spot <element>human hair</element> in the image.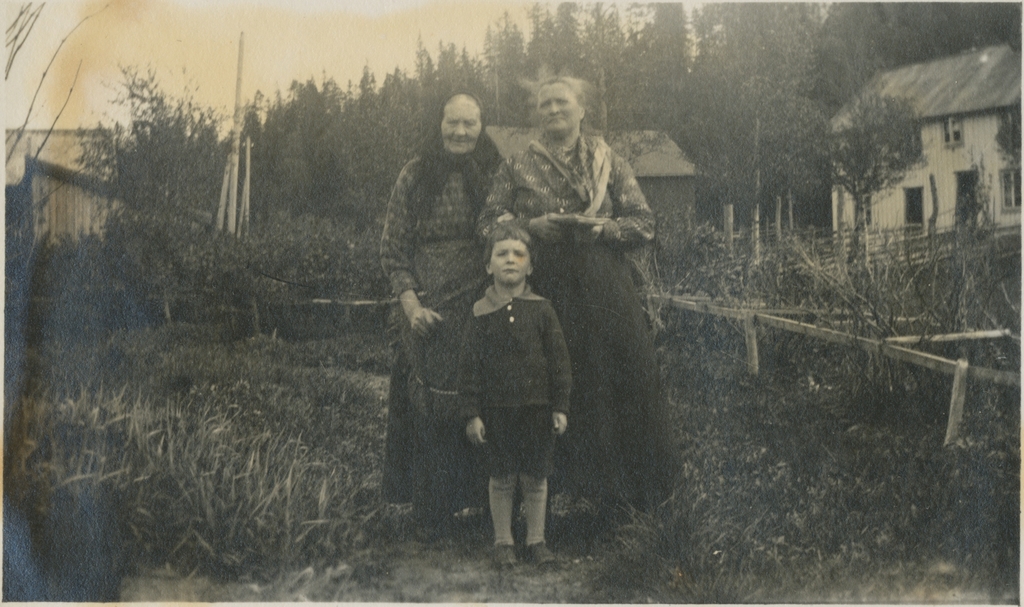
<element>human hair</element> found at 482:222:543:295.
